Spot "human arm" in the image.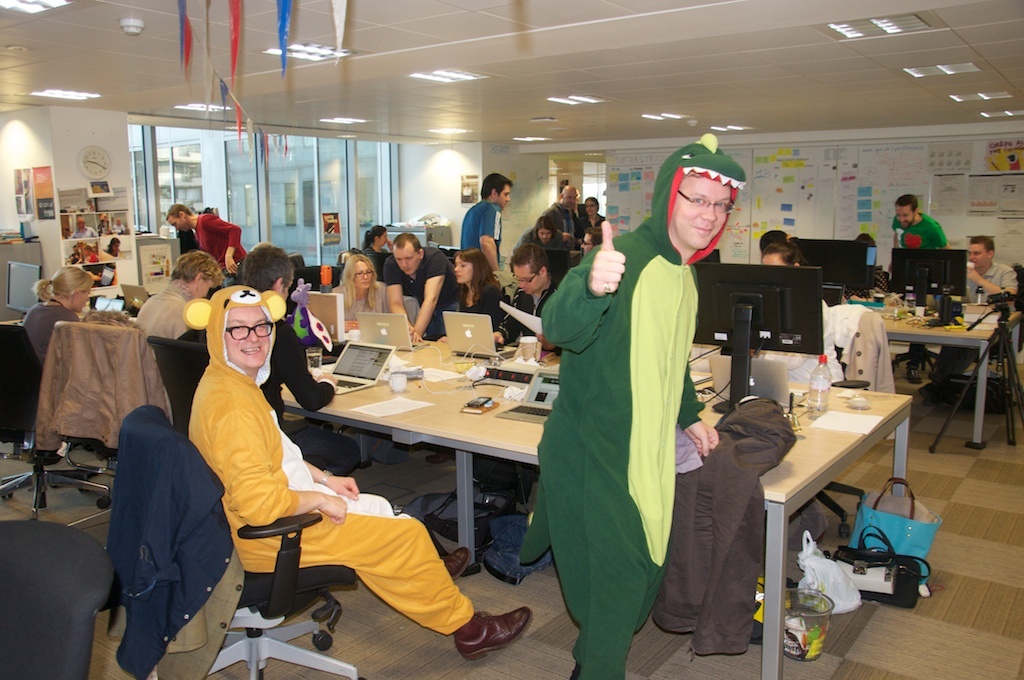
"human arm" found at 476:202:500:275.
